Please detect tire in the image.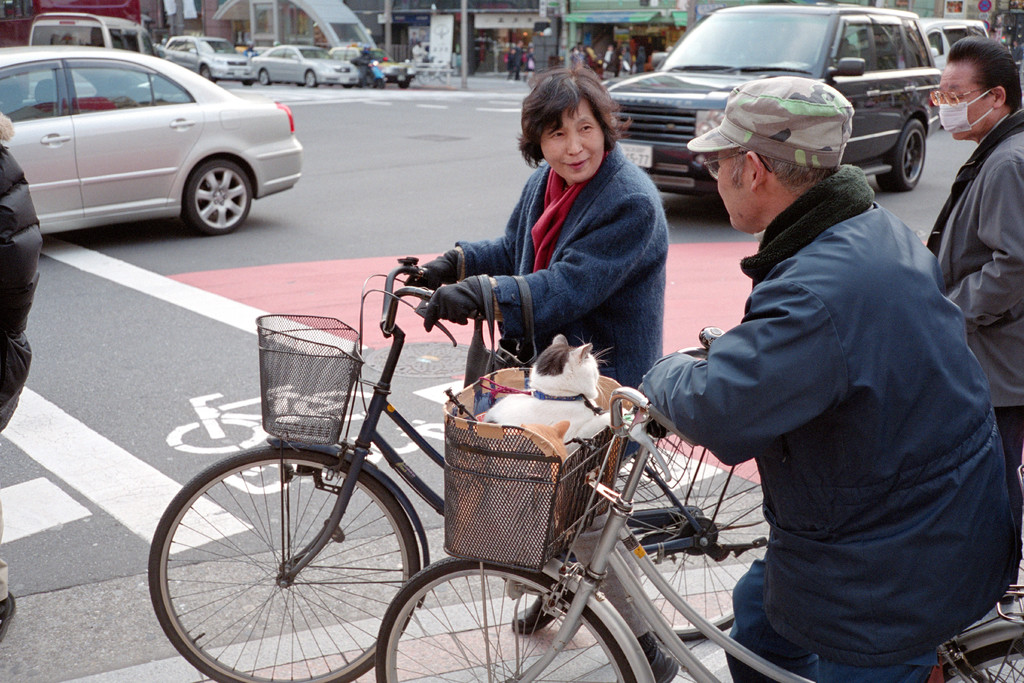
294/83/301/87.
